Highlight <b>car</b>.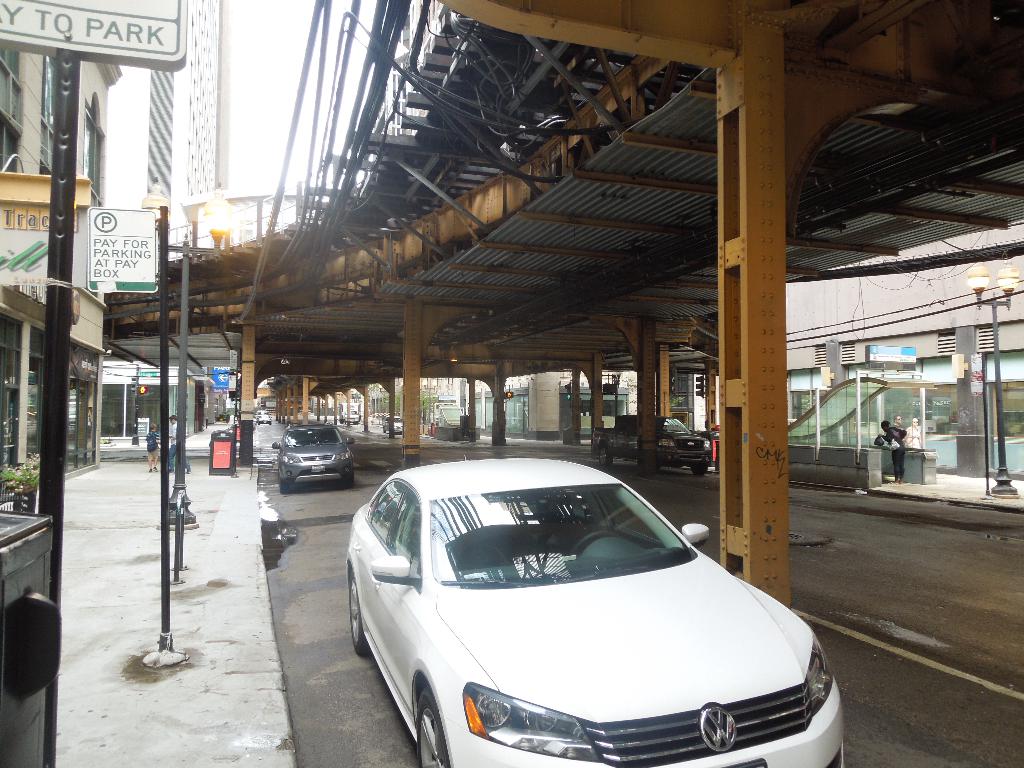
Highlighted region: select_region(260, 412, 273, 421).
